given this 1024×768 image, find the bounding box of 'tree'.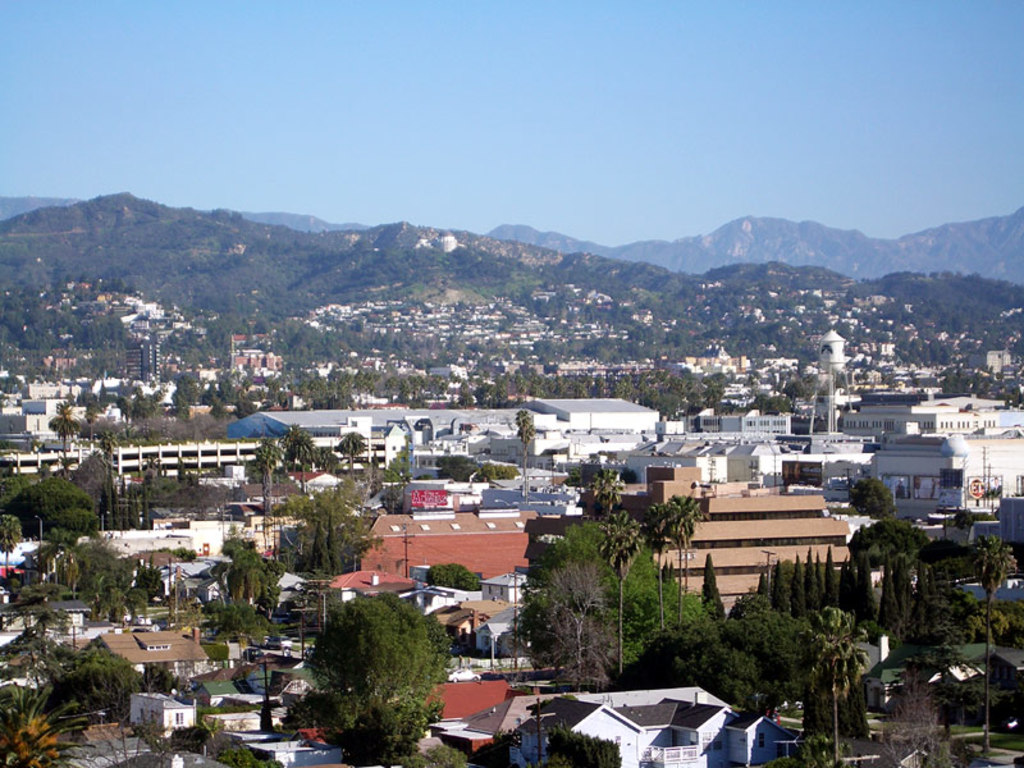
[left=845, top=477, right=905, bottom=515].
